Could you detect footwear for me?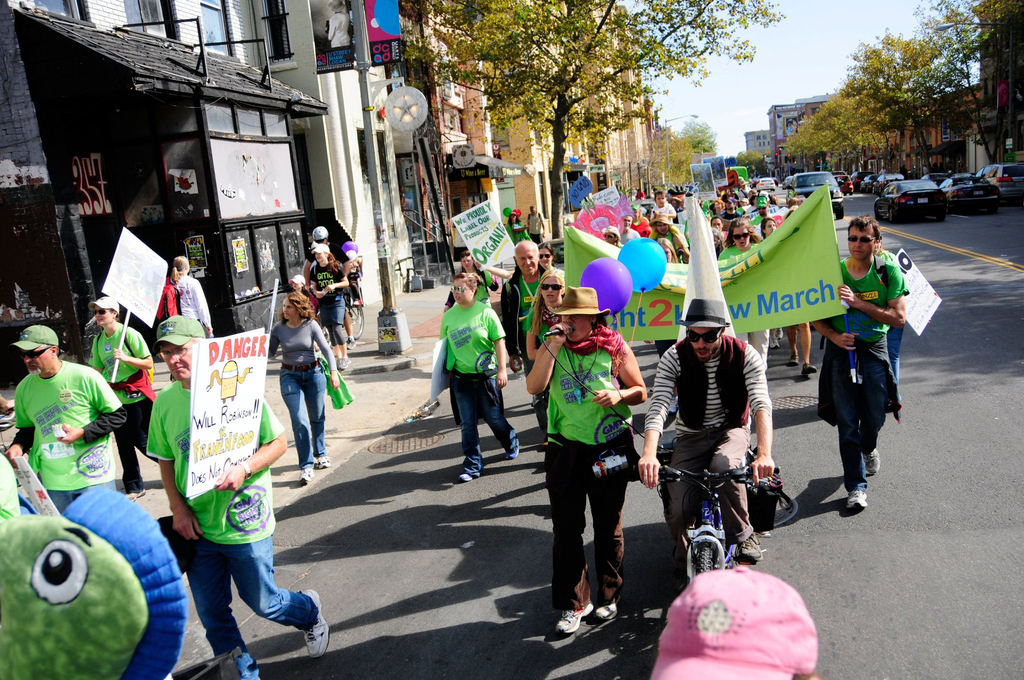
Detection result: [305,585,328,661].
